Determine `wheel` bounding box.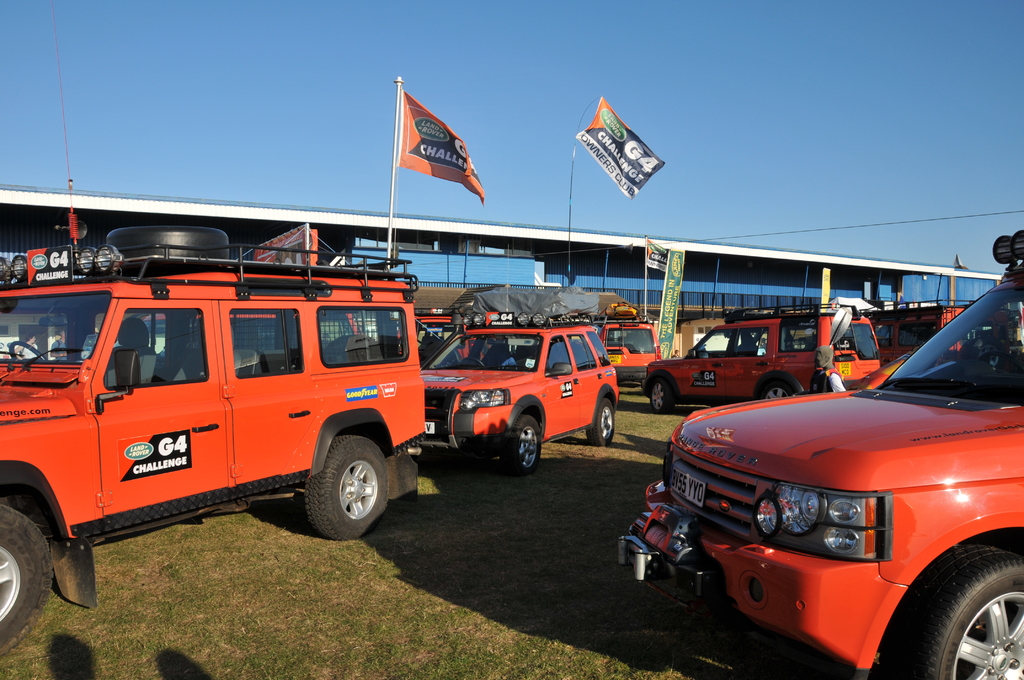
Determined: <box>307,419,401,561</box>.
